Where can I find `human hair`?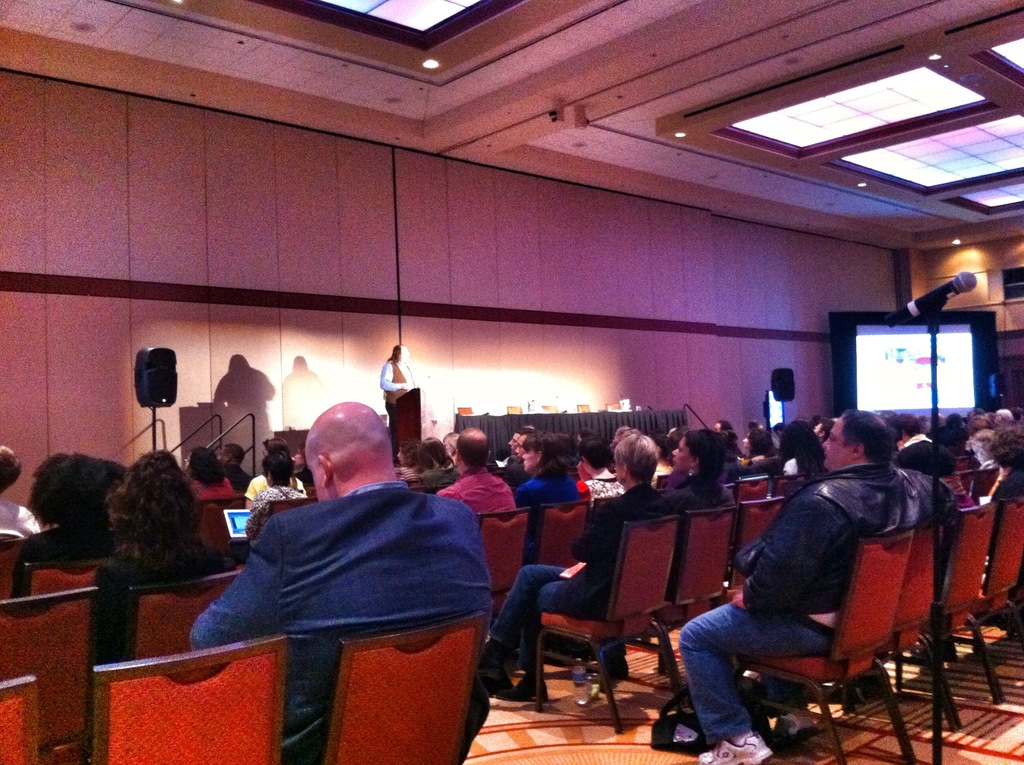
You can find it at 525/430/563/459.
